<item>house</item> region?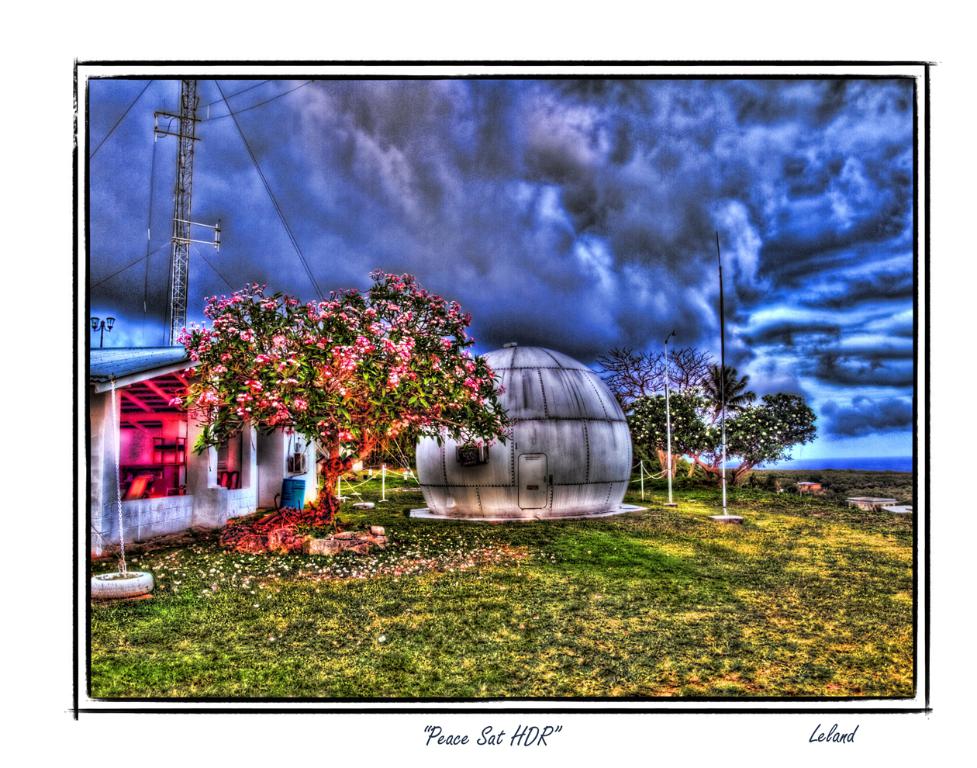
bbox(87, 343, 317, 558)
